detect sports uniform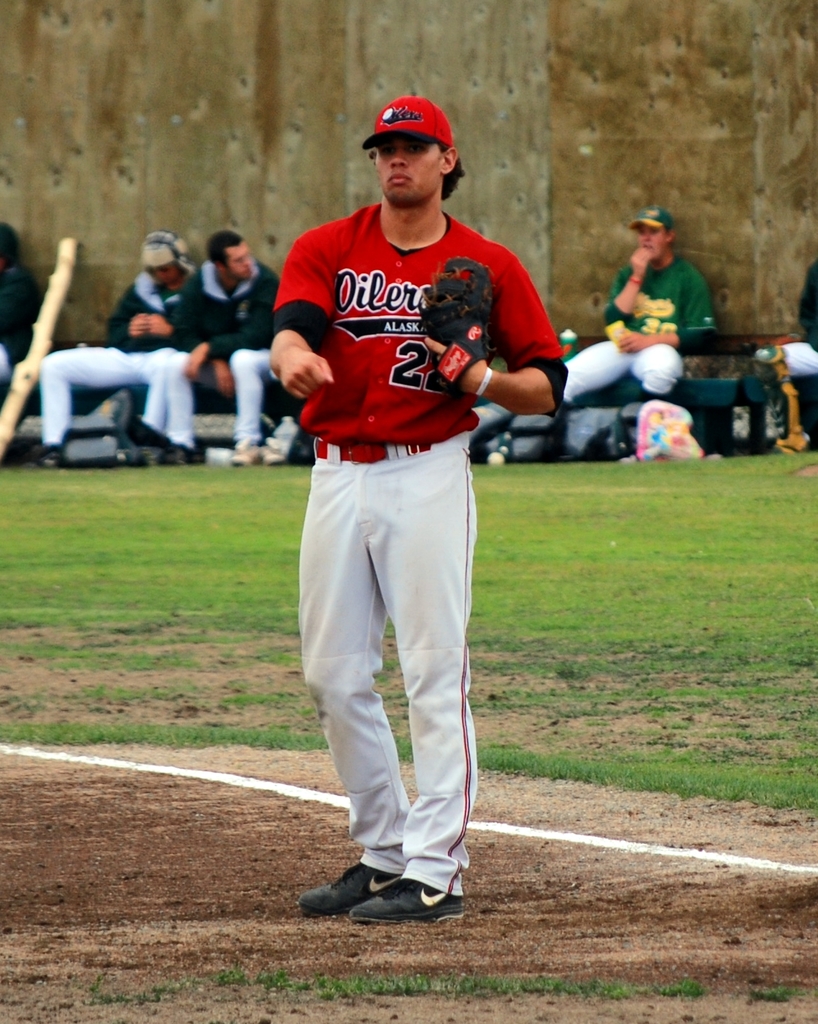
bbox(167, 256, 277, 462)
